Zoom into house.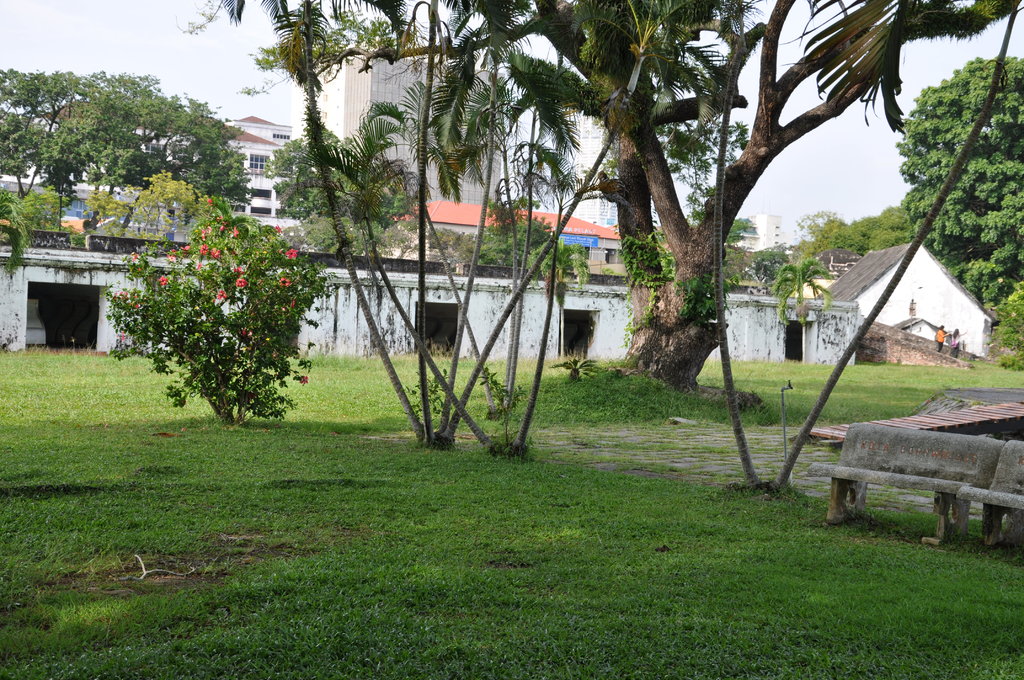
Zoom target: box=[345, 50, 500, 209].
